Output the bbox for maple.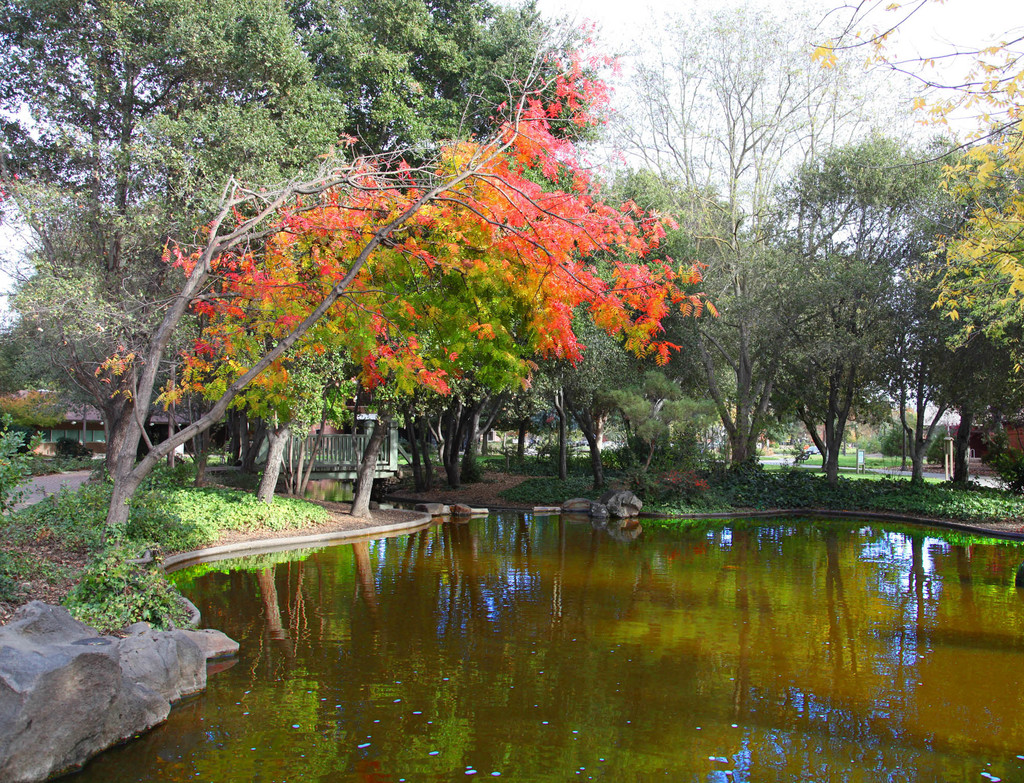
{"x1": 411, "y1": 396, "x2": 506, "y2": 486}.
